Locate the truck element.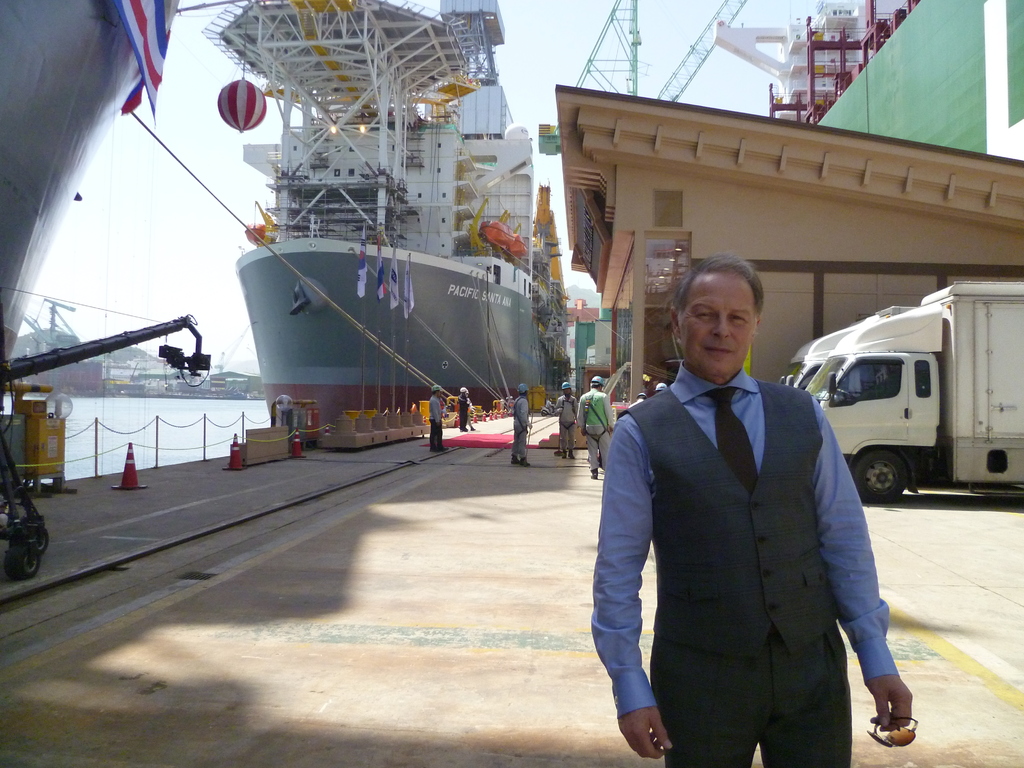
Element bbox: 773/301/912/393.
